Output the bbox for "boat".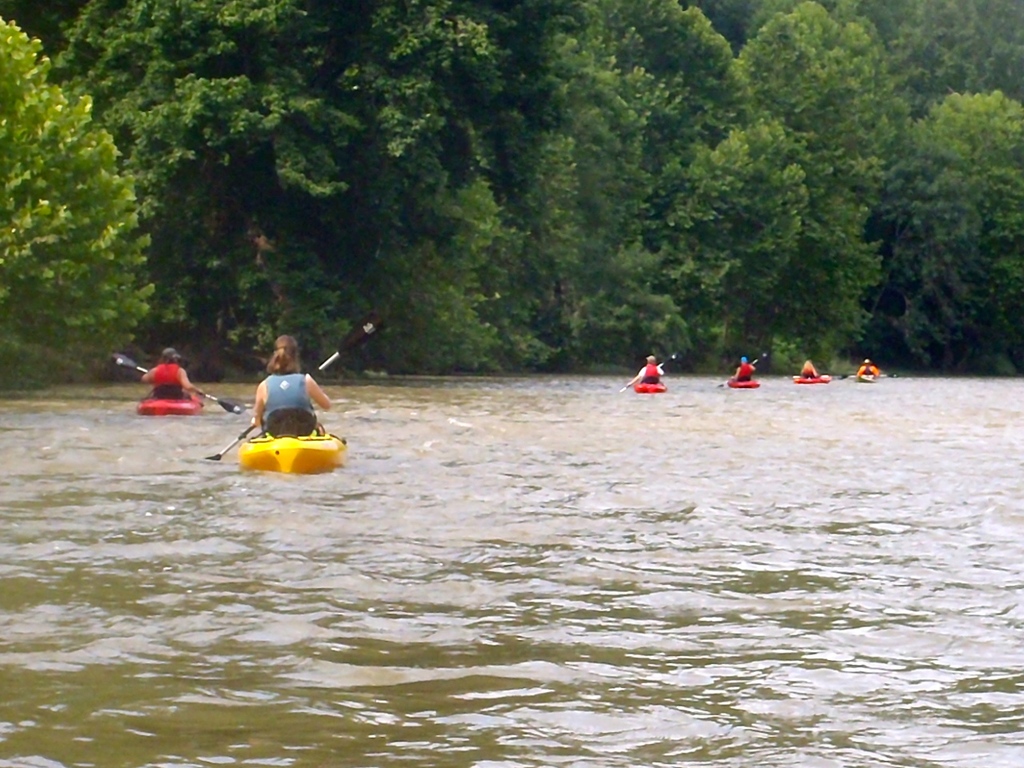
Rect(637, 382, 663, 394).
